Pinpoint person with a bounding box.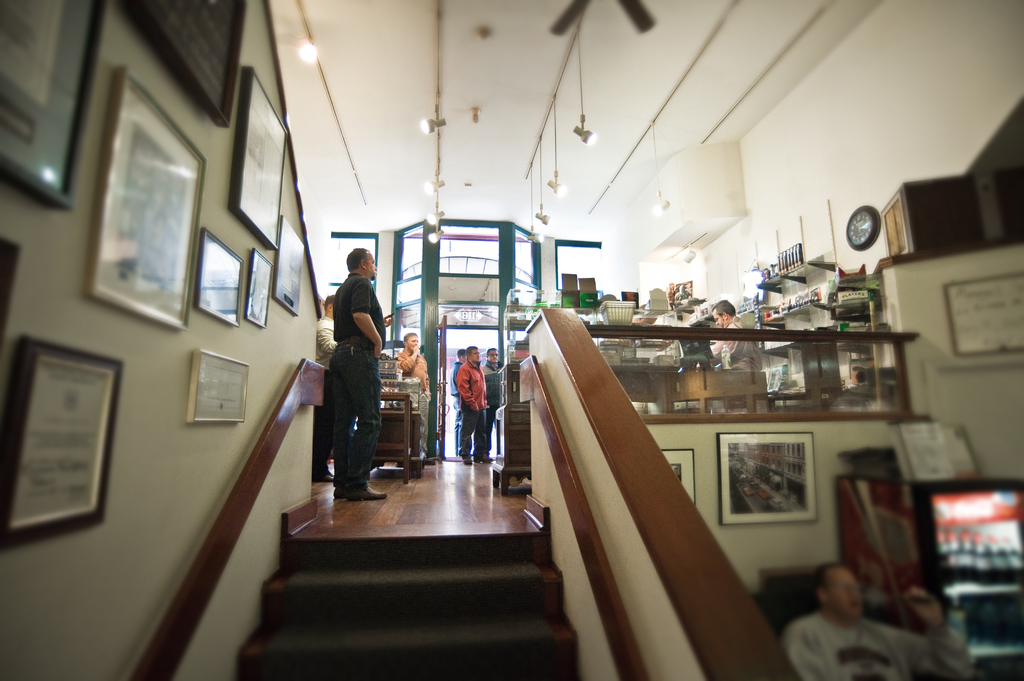
694,298,763,371.
